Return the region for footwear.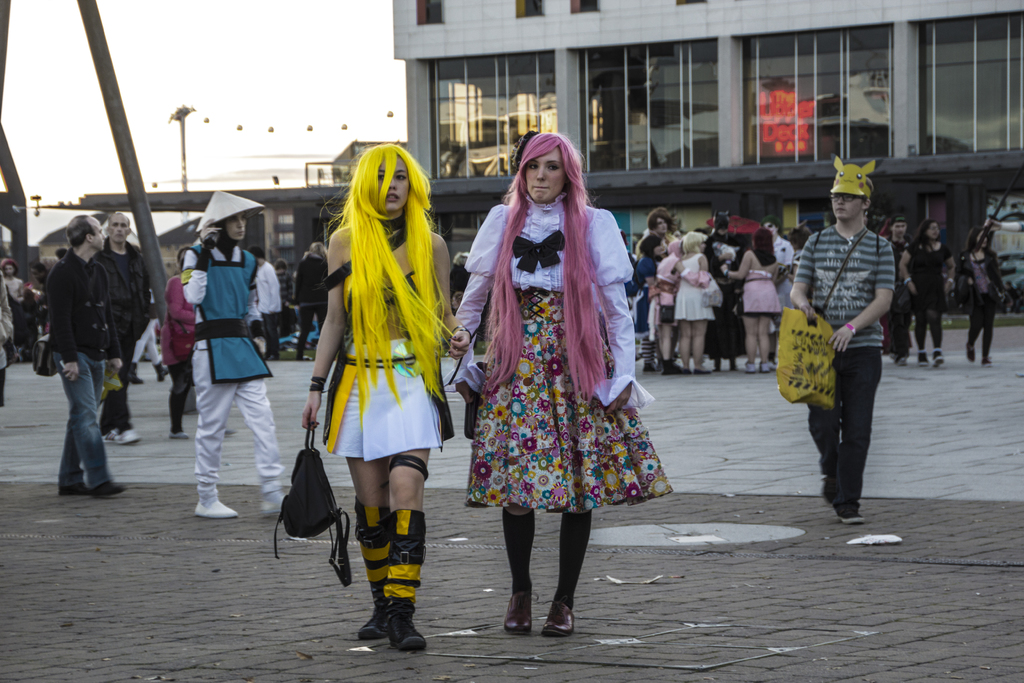
detection(356, 601, 424, 656).
